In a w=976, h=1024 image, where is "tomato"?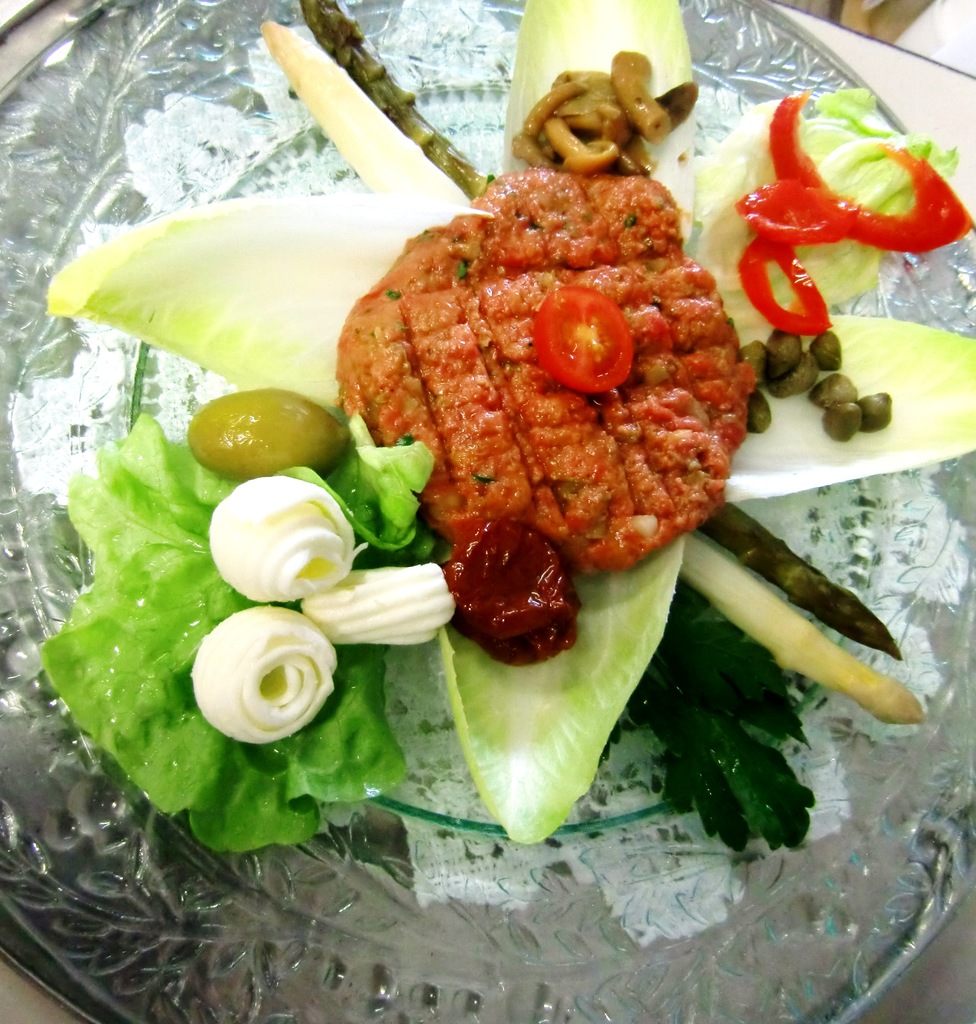
pyautogui.locateOnScreen(764, 83, 973, 252).
